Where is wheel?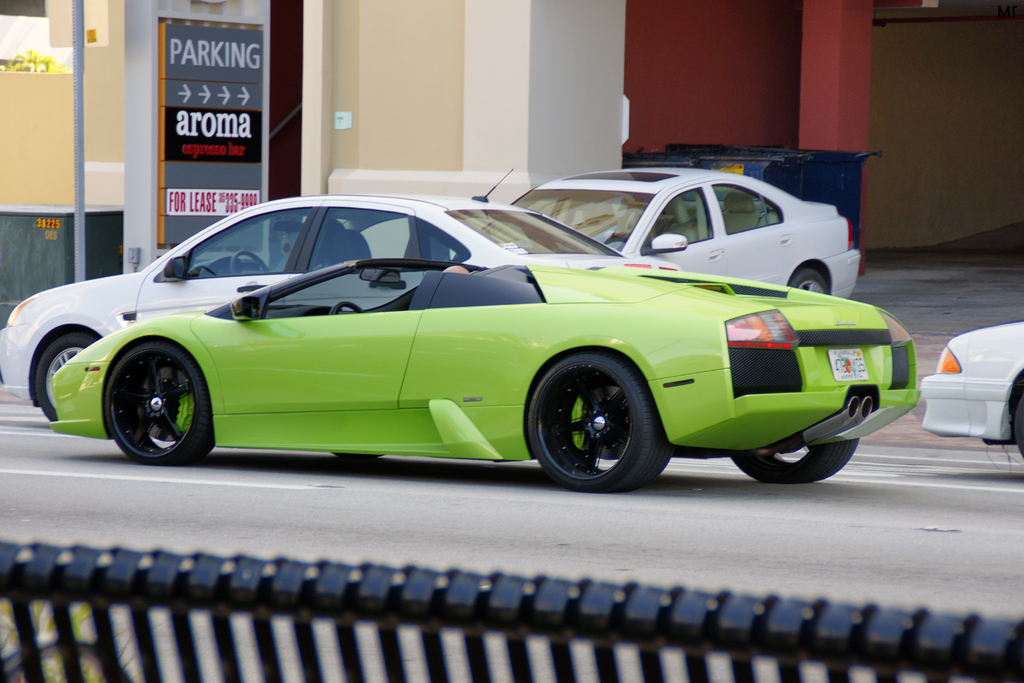
105, 338, 221, 467.
